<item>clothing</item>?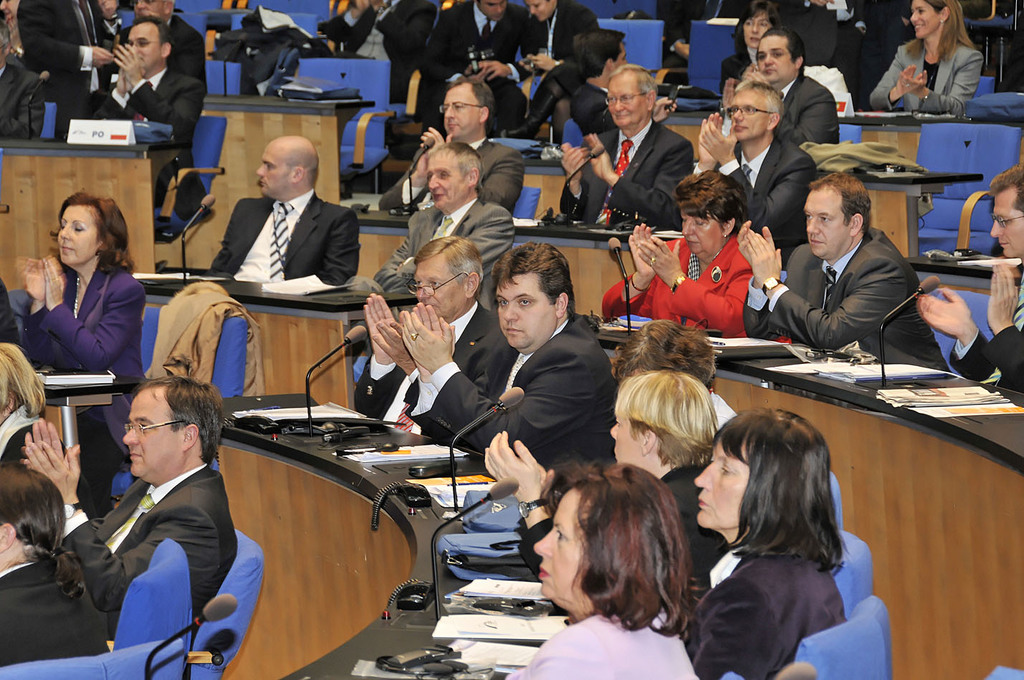
select_region(0, 59, 45, 140)
